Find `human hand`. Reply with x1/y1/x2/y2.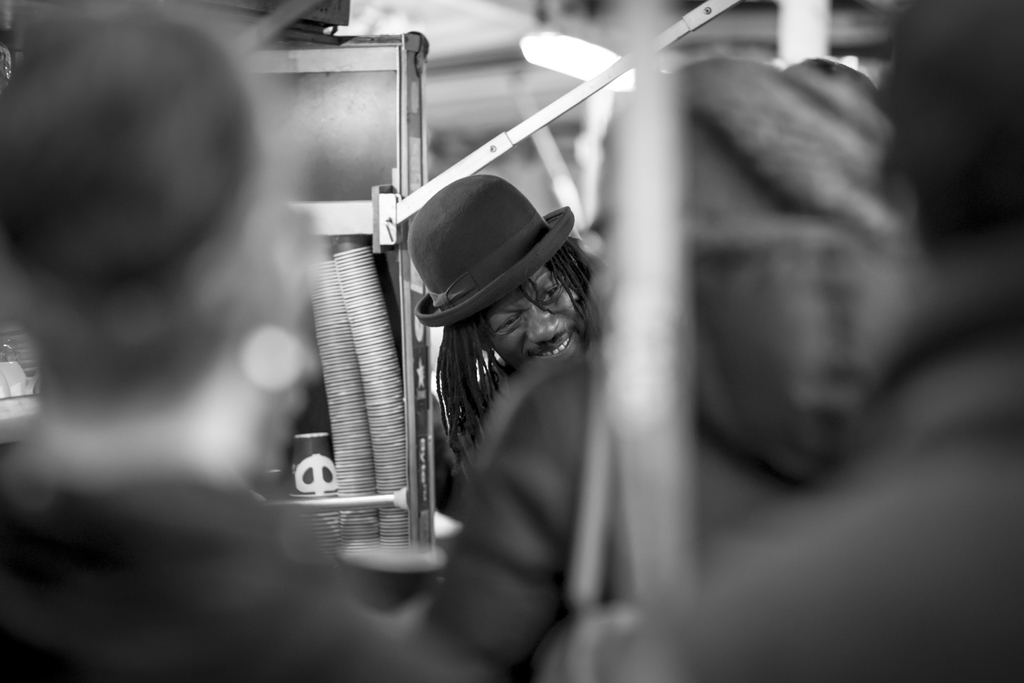
354/584/437/637.
